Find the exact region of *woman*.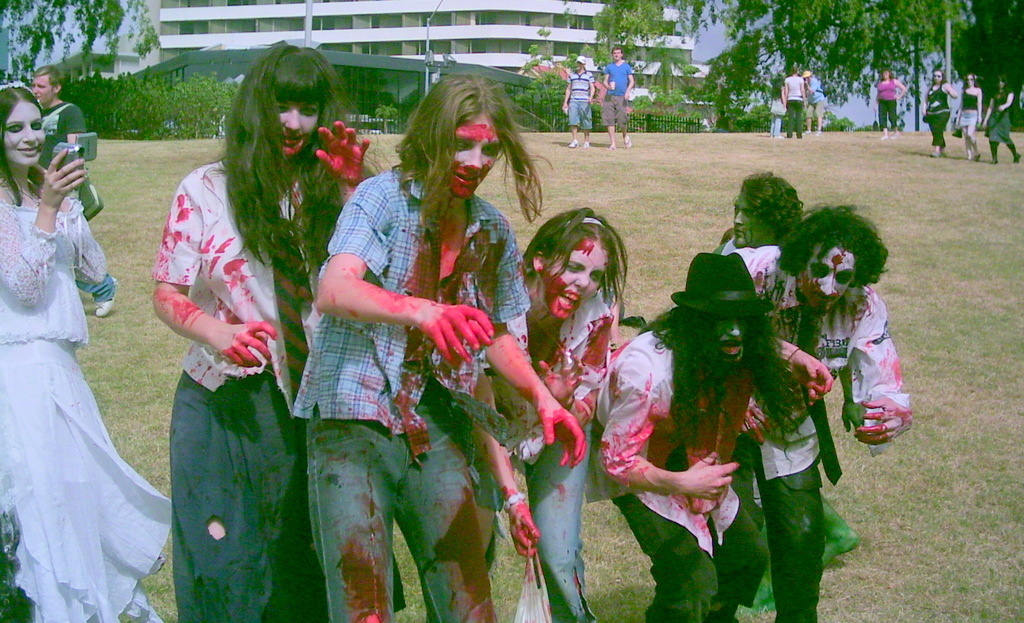
Exact region: [left=988, top=70, right=1023, bottom=168].
